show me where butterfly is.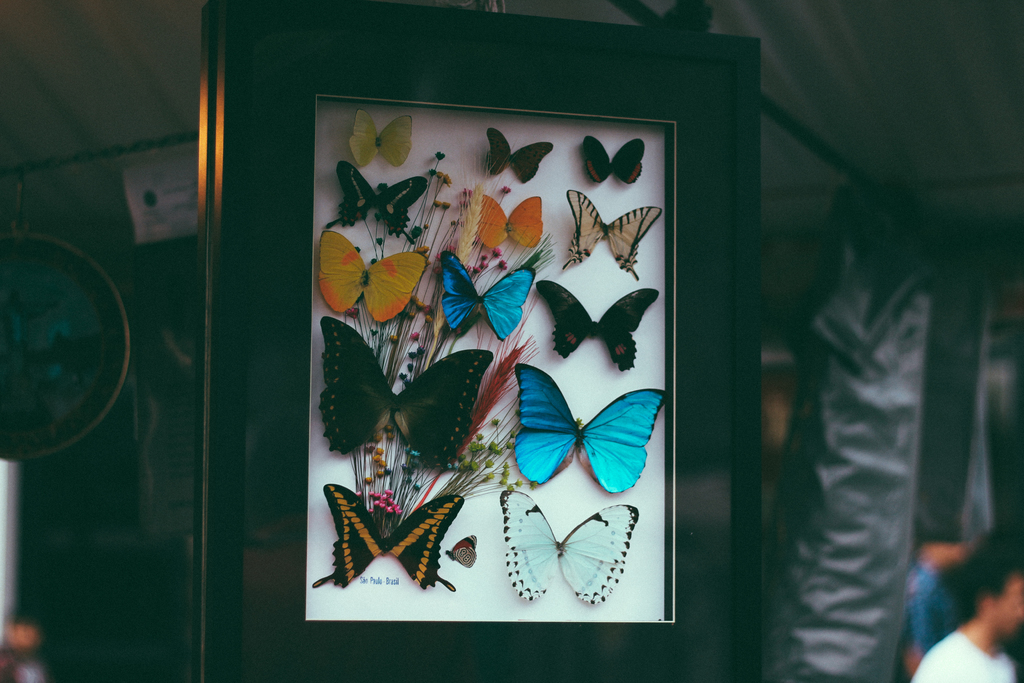
butterfly is at x1=320 y1=487 x2=470 y2=592.
